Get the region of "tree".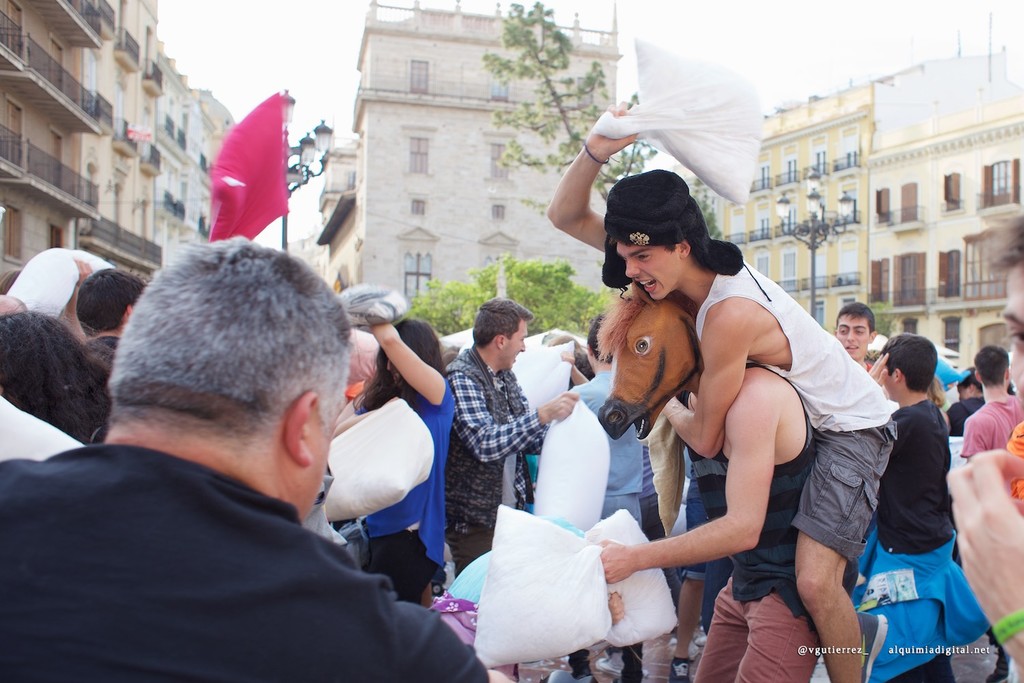
box=[415, 252, 606, 337].
